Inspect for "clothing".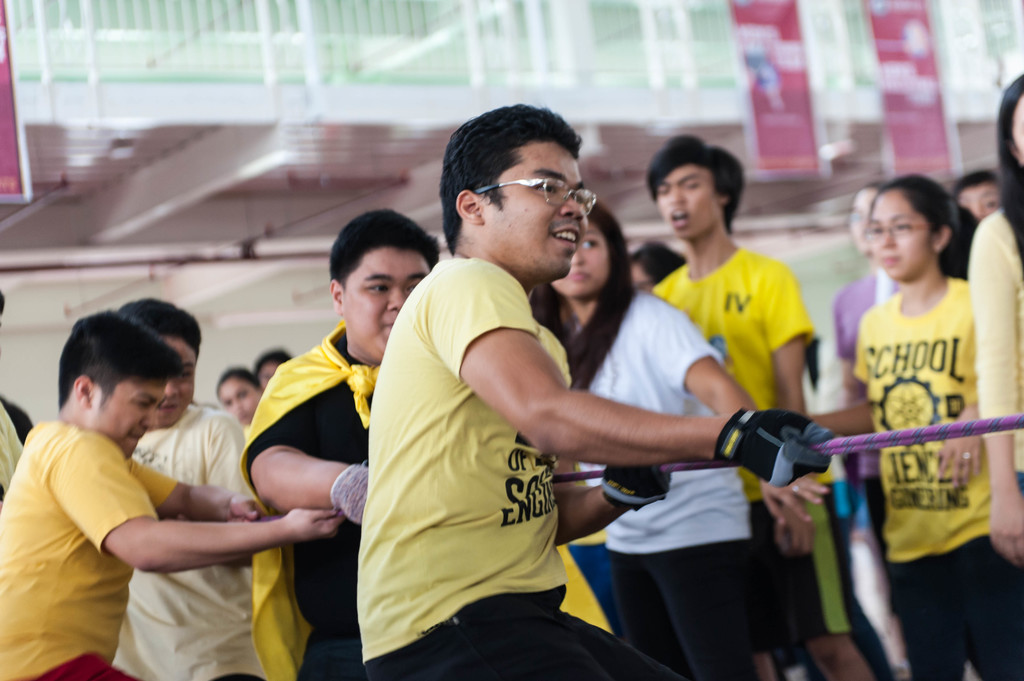
Inspection: <bbox>851, 289, 1023, 680</bbox>.
